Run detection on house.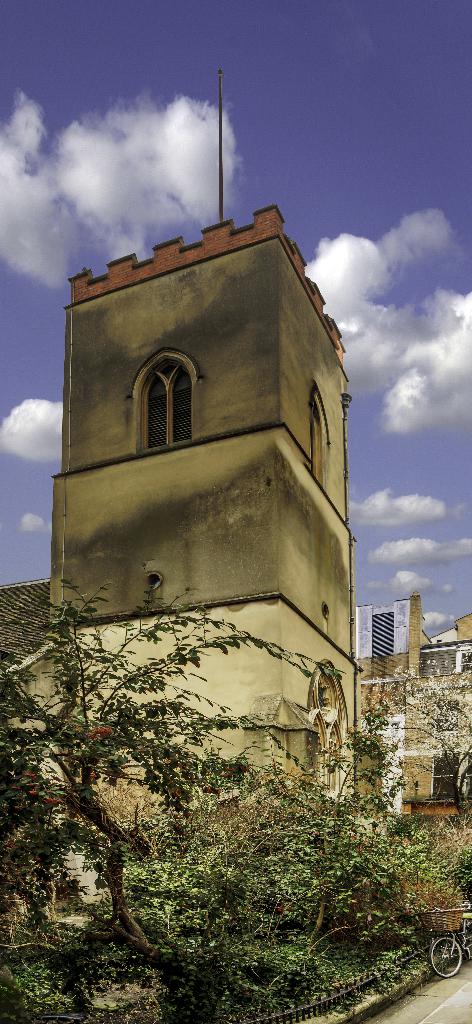
Result: {"left": 370, "top": 588, "right": 470, "bottom": 830}.
